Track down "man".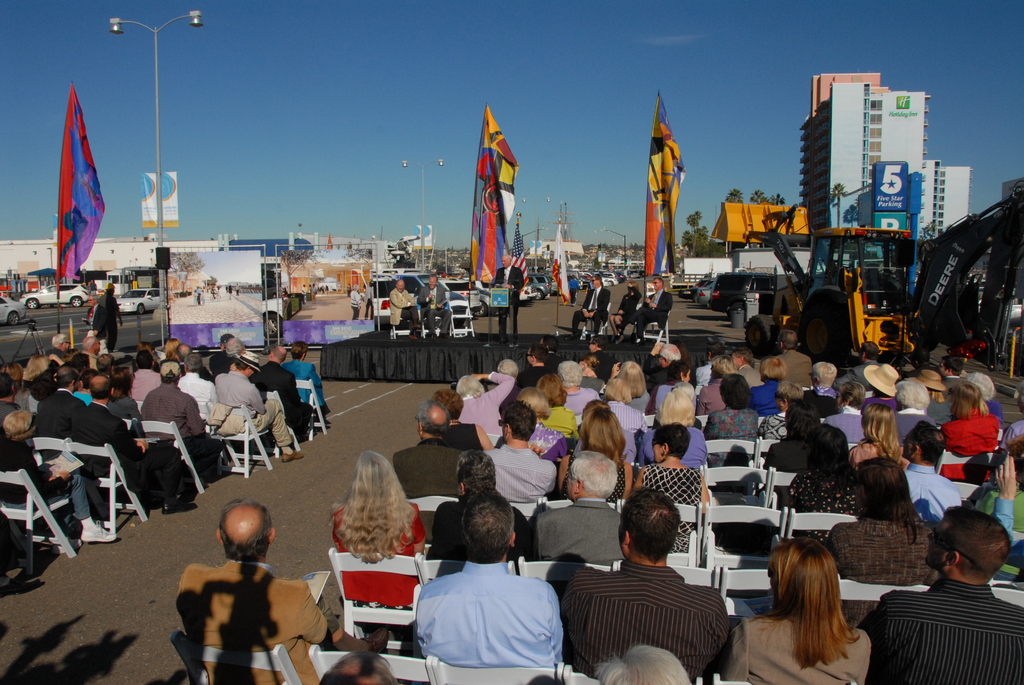
Tracked to BBox(207, 335, 234, 378).
